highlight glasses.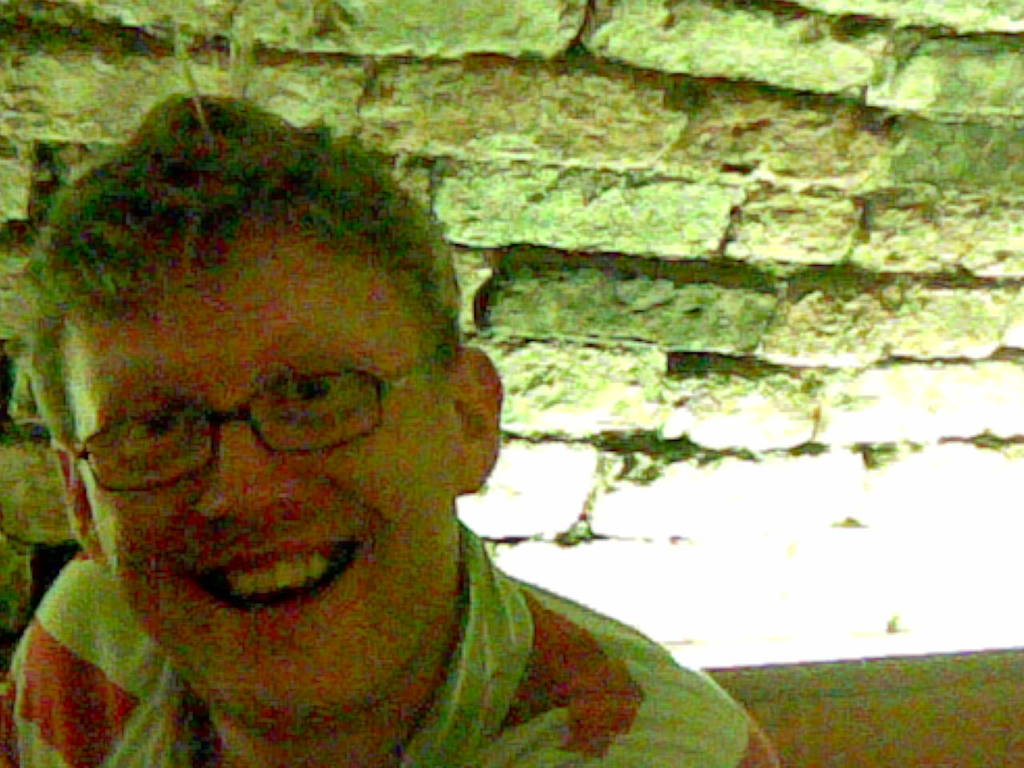
Highlighted region: 62, 363, 441, 496.
